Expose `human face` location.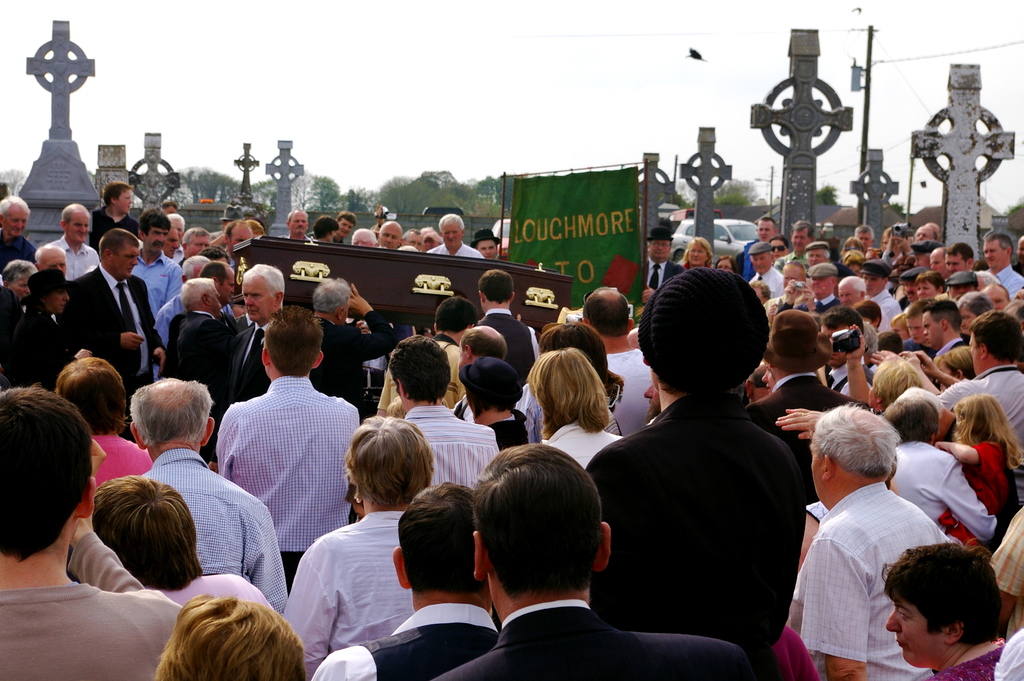
Exposed at pyautogui.locateOnScreen(219, 269, 236, 300).
